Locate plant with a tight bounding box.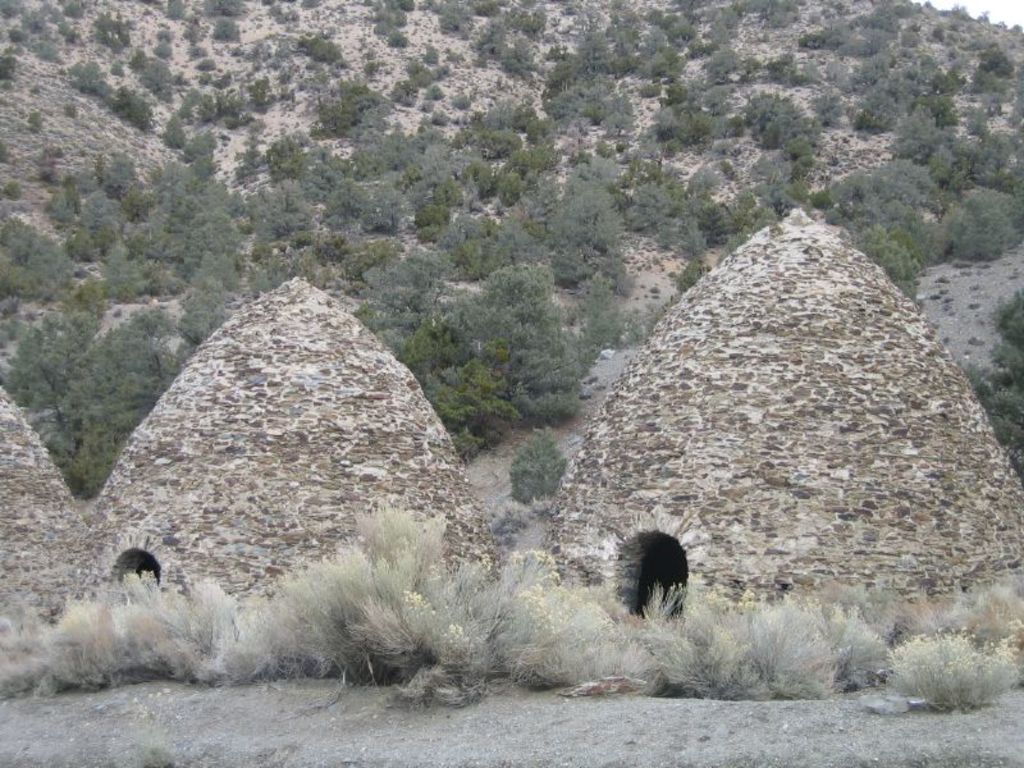
rect(24, 110, 46, 133).
